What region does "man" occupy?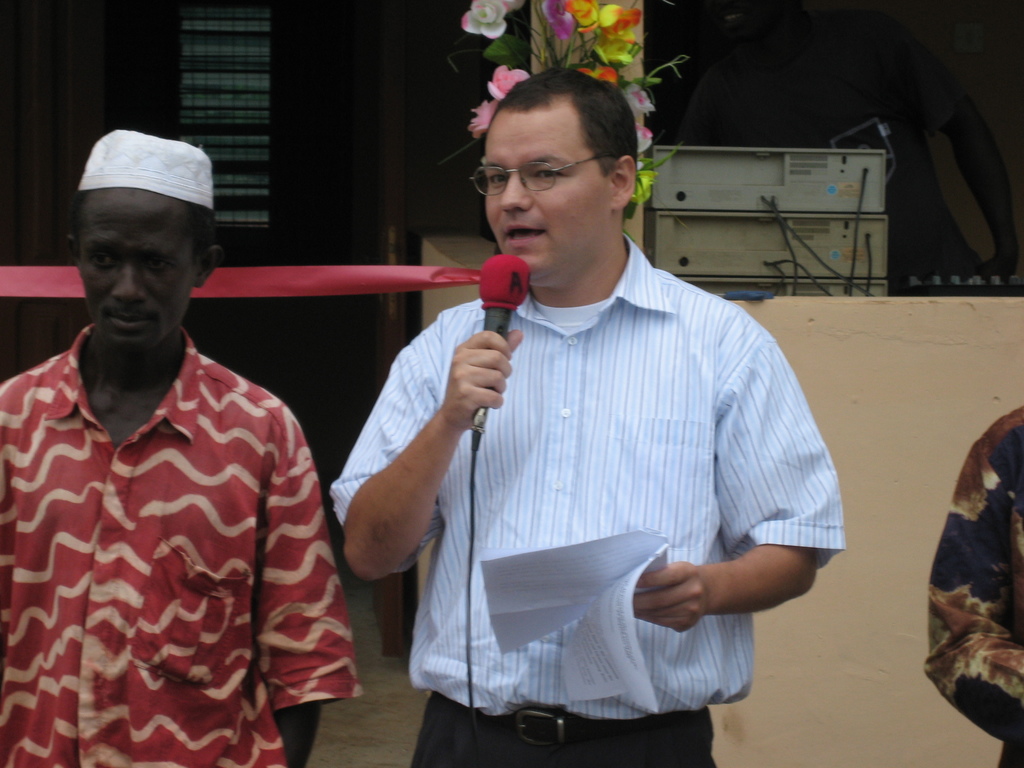
l=0, t=127, r=362, b=767.
